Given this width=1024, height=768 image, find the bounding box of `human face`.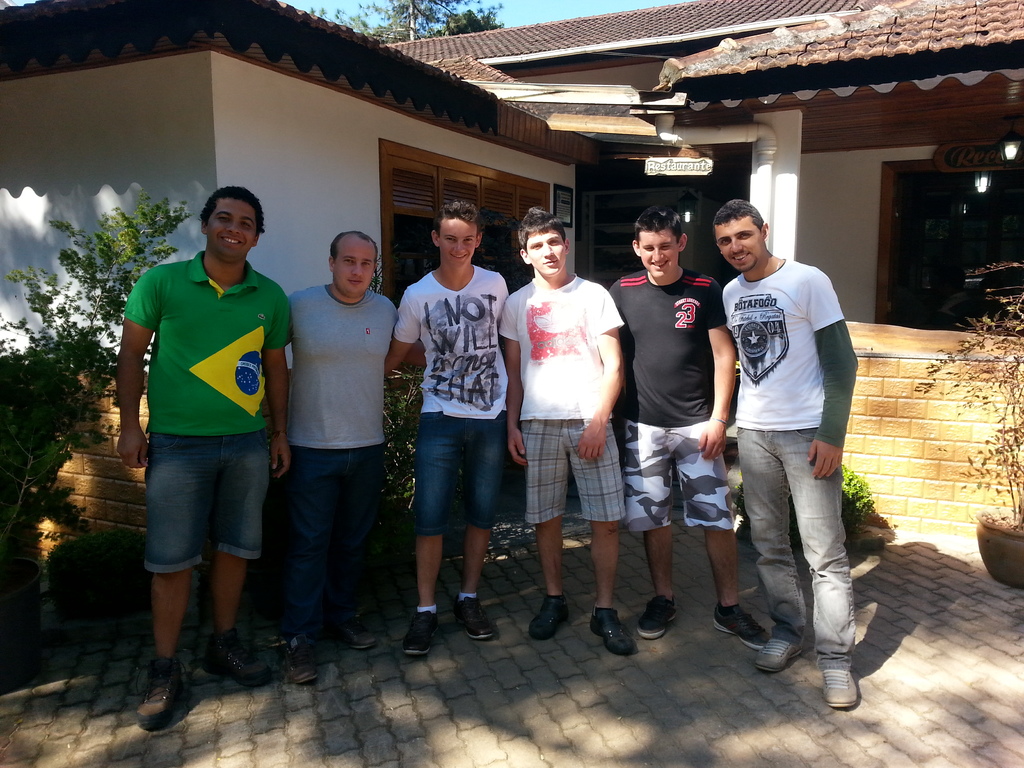
[437, 217, 477, 266].
